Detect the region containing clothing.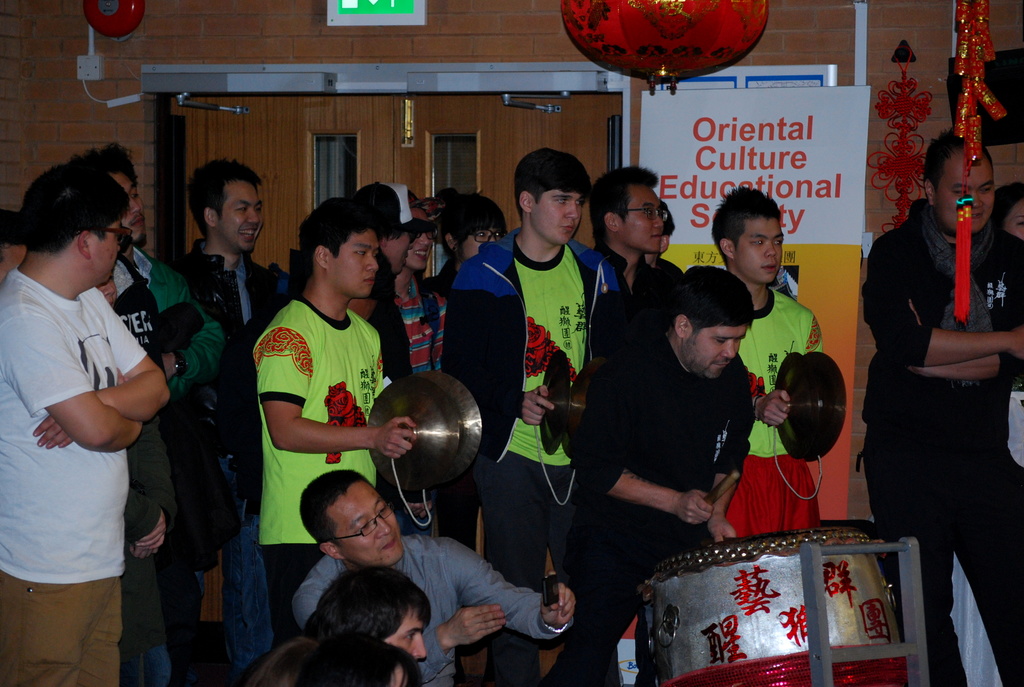
l=564, t=344, r=762, b=542.
